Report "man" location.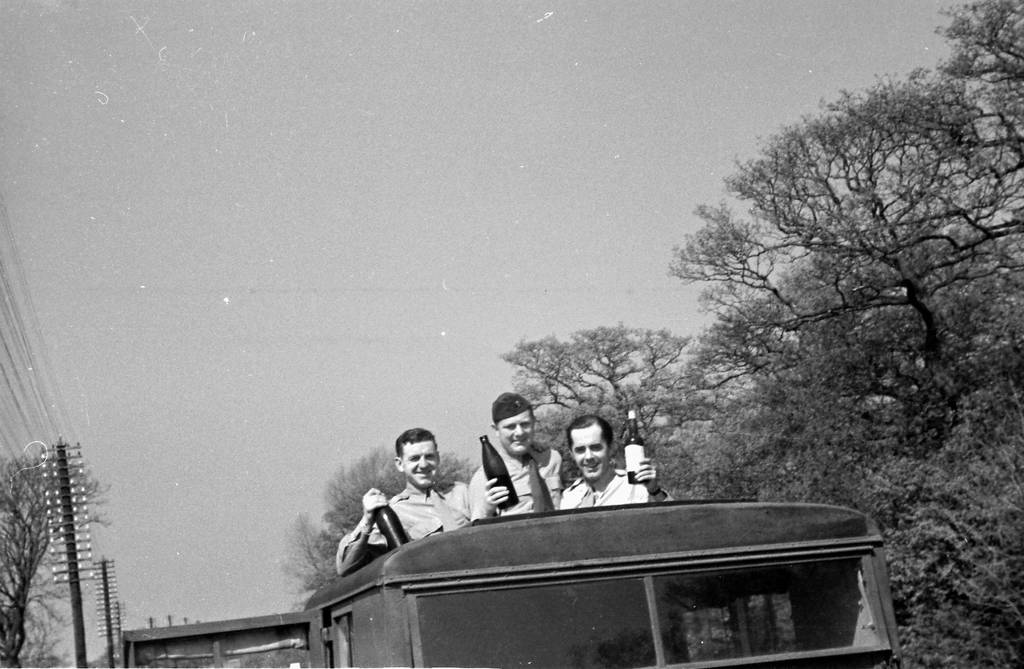
Report: select_region(470, 392, 568, 512).
